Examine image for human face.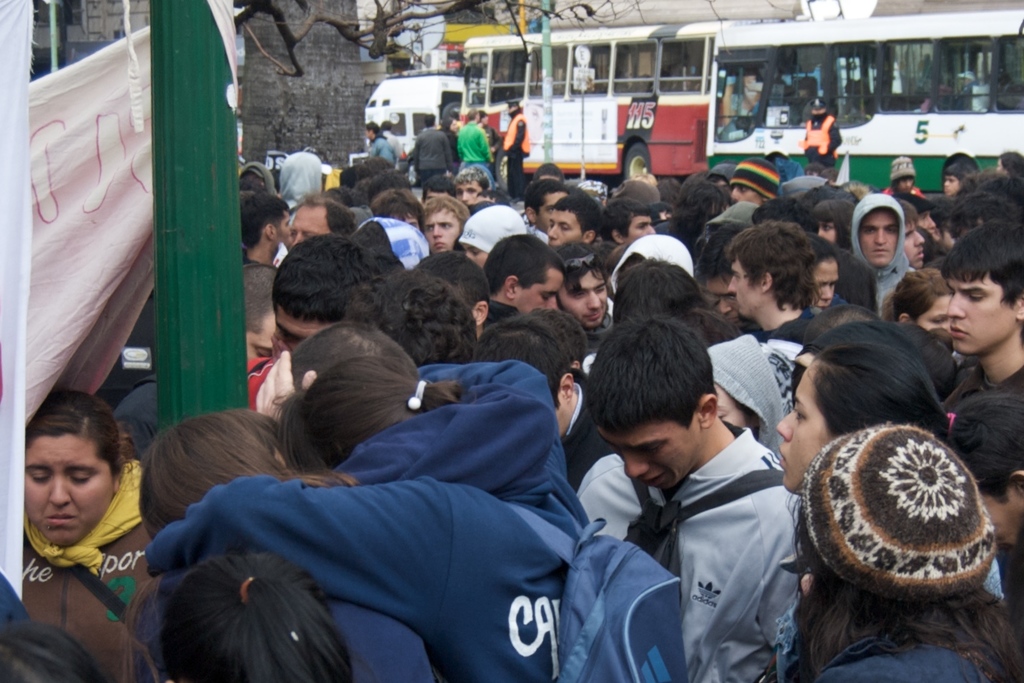
Examination result: detection(558, 269, 606, 325).
